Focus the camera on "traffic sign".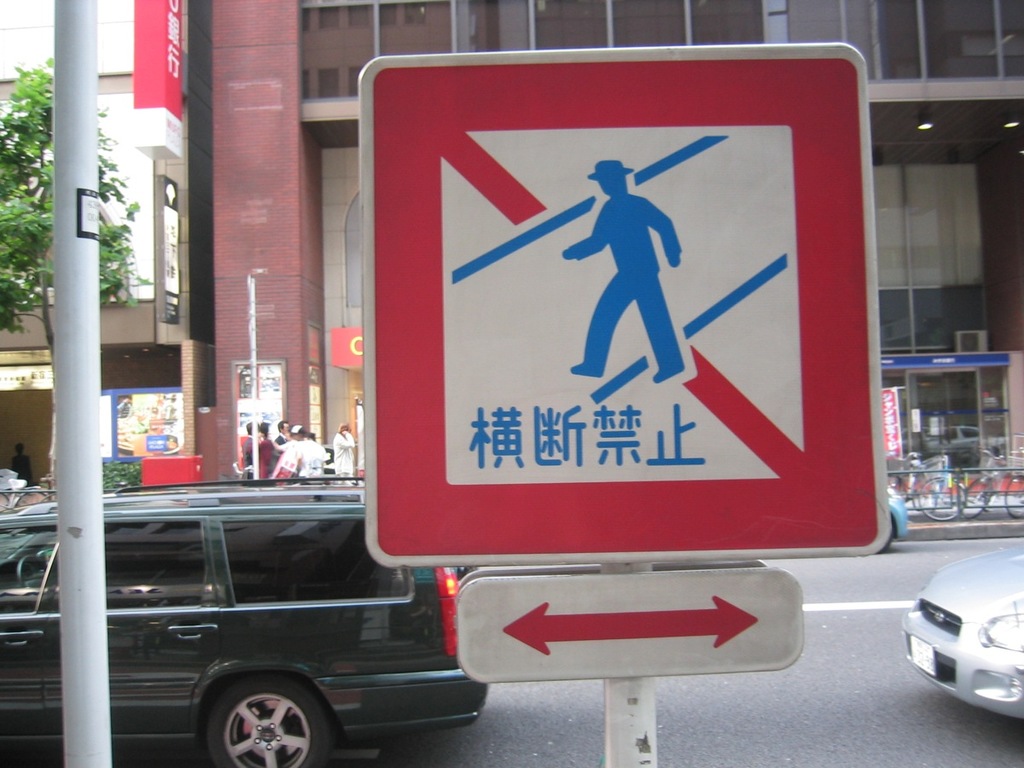
Focus region: box=[362, 36, 886, 573].
